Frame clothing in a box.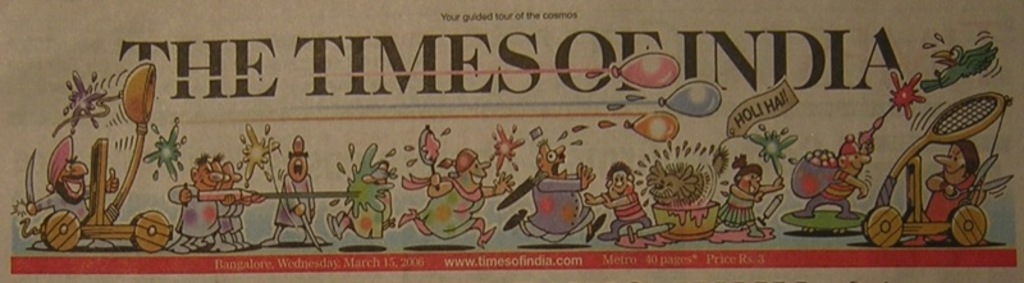
x1=806 y1=168 x2=865 y2=215.
